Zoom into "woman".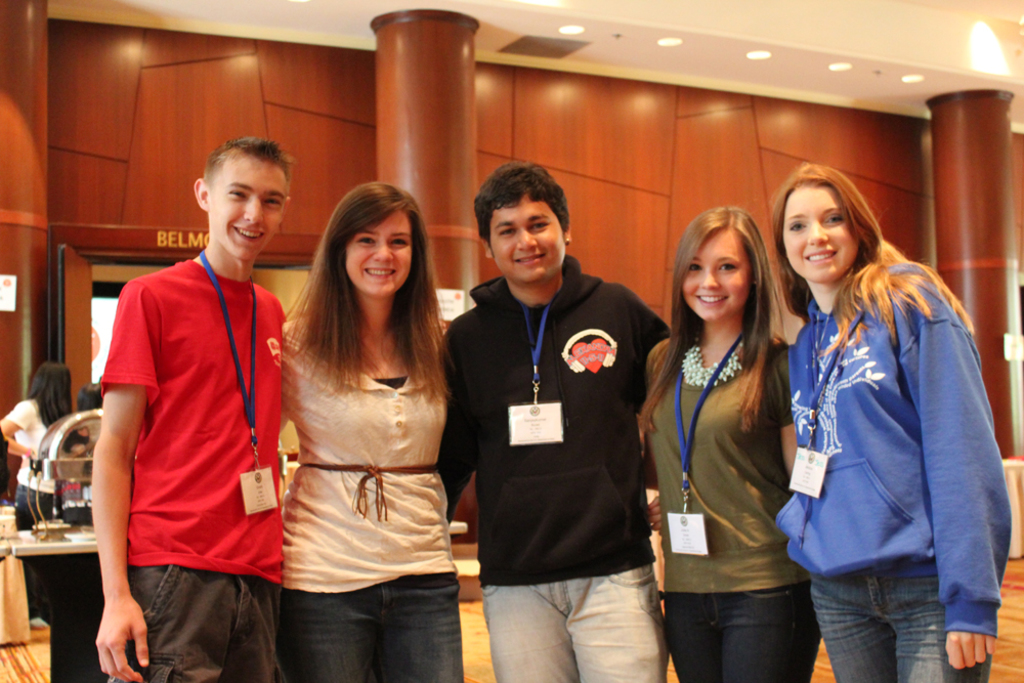
Zoom target: bbox(768, 158, 1015, 682).
